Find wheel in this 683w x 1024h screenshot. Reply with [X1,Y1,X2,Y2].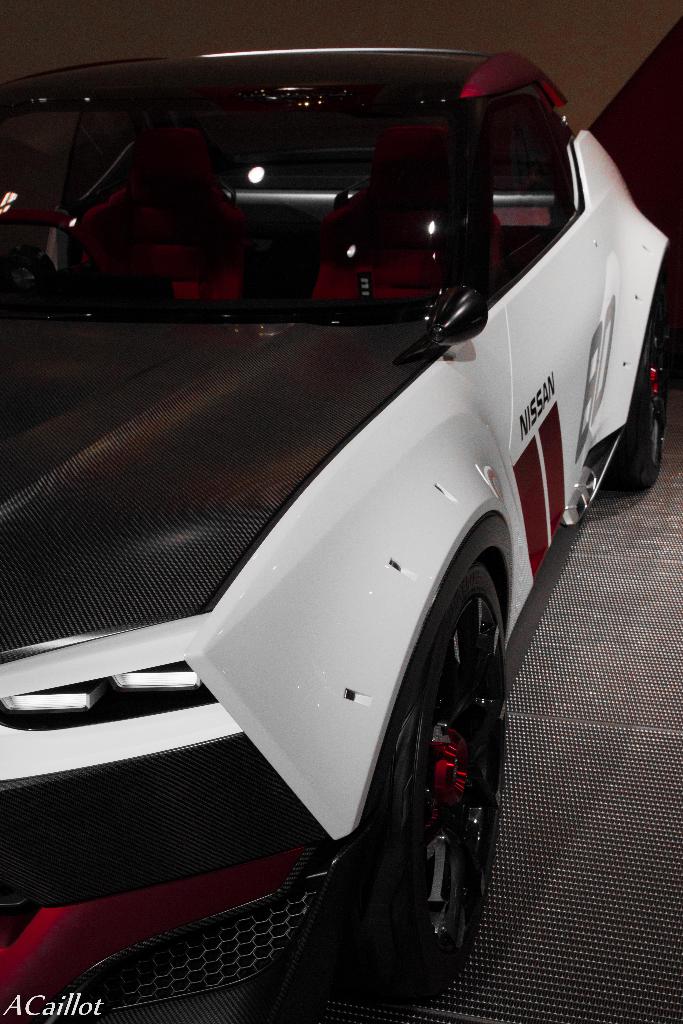
[390,542,511,968].
